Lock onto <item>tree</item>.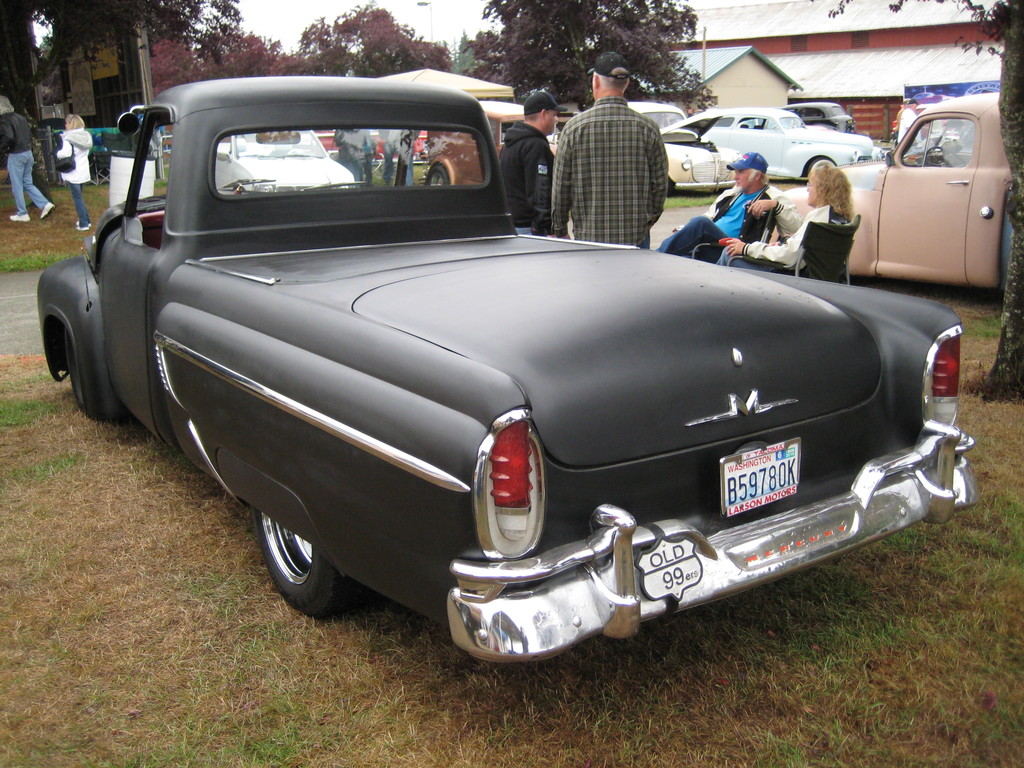
Locked: bbox=[148, 10, 319, 93].
